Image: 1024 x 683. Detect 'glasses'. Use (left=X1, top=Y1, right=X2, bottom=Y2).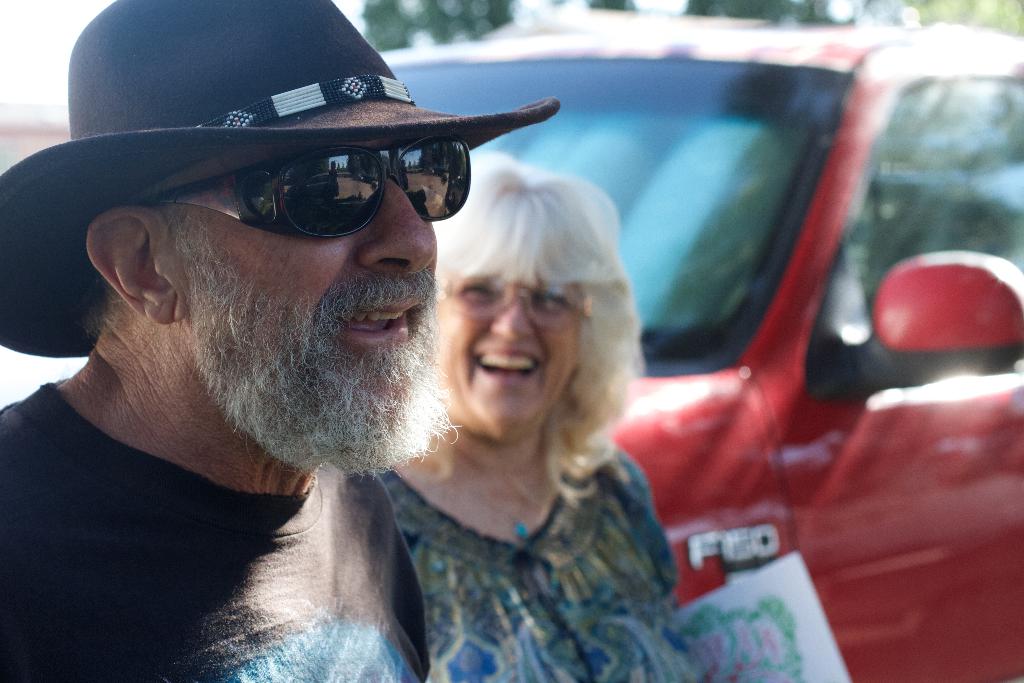
(left=433, top=274, right=605, bottom=326).
